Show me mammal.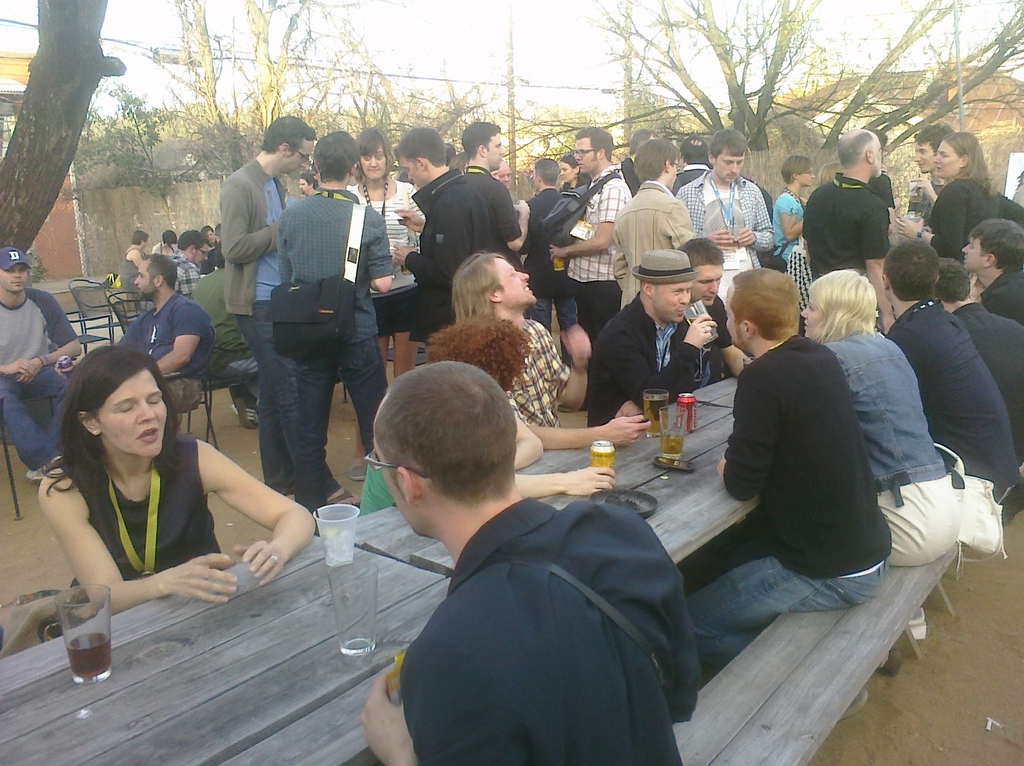
mammal is here: [0,249,85,477].
